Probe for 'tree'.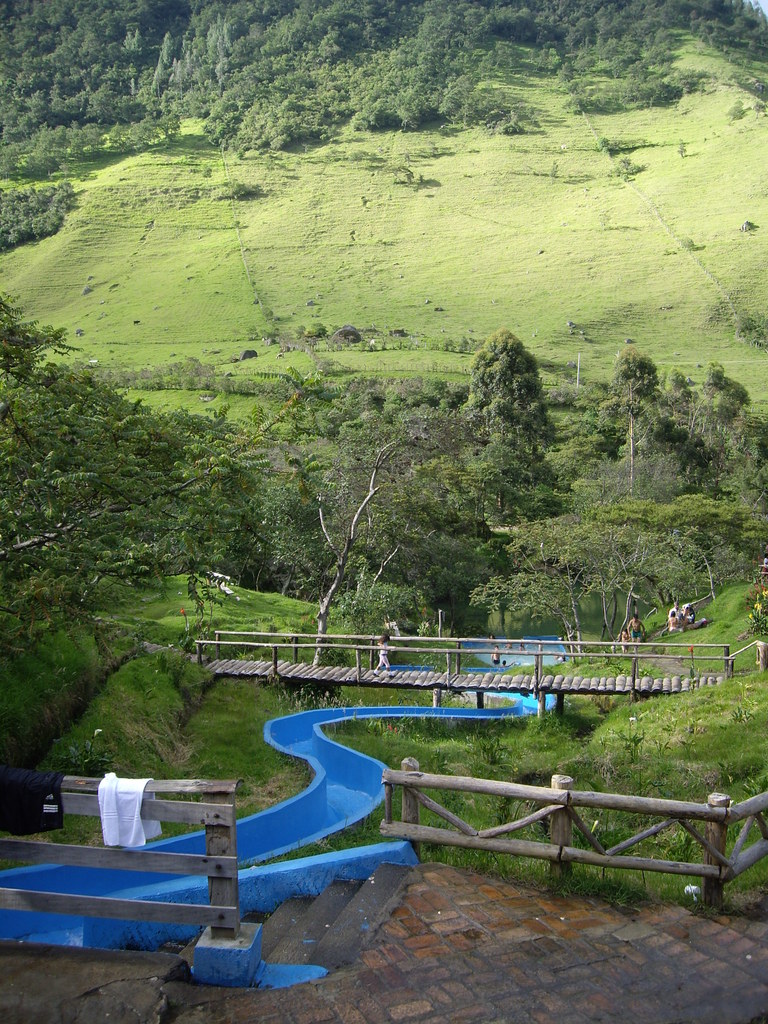
Probe result: <bbox>646, 357, 765, 469</bbox>.
